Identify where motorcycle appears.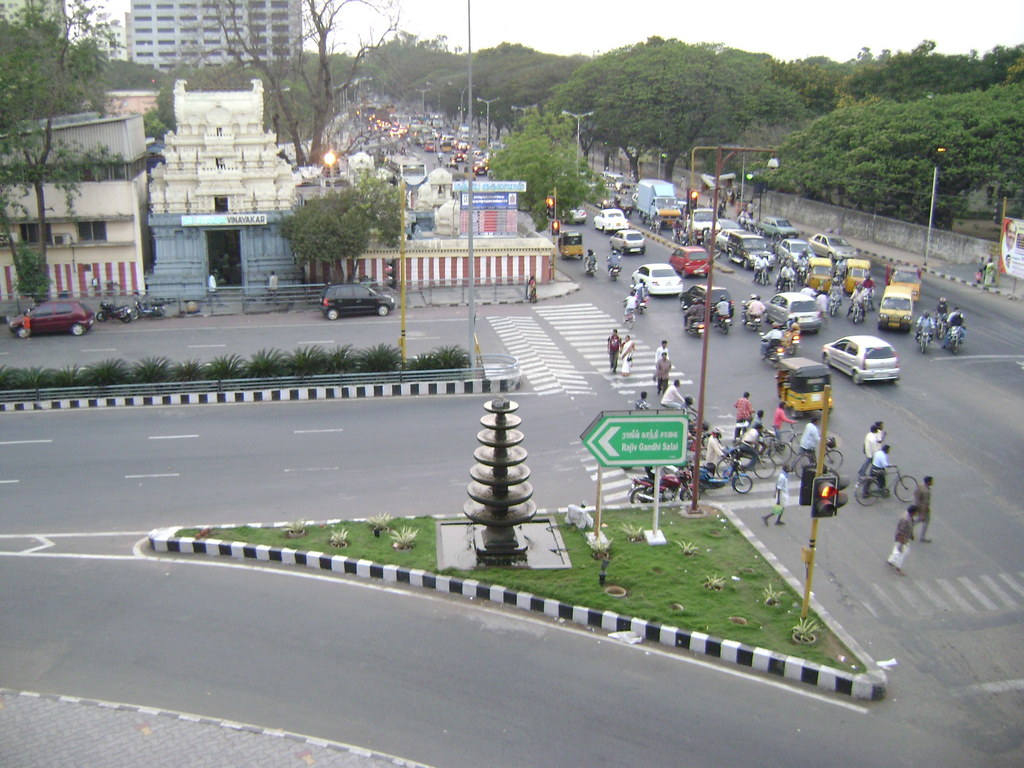
Appears at box(950, 327, 965, 354).
